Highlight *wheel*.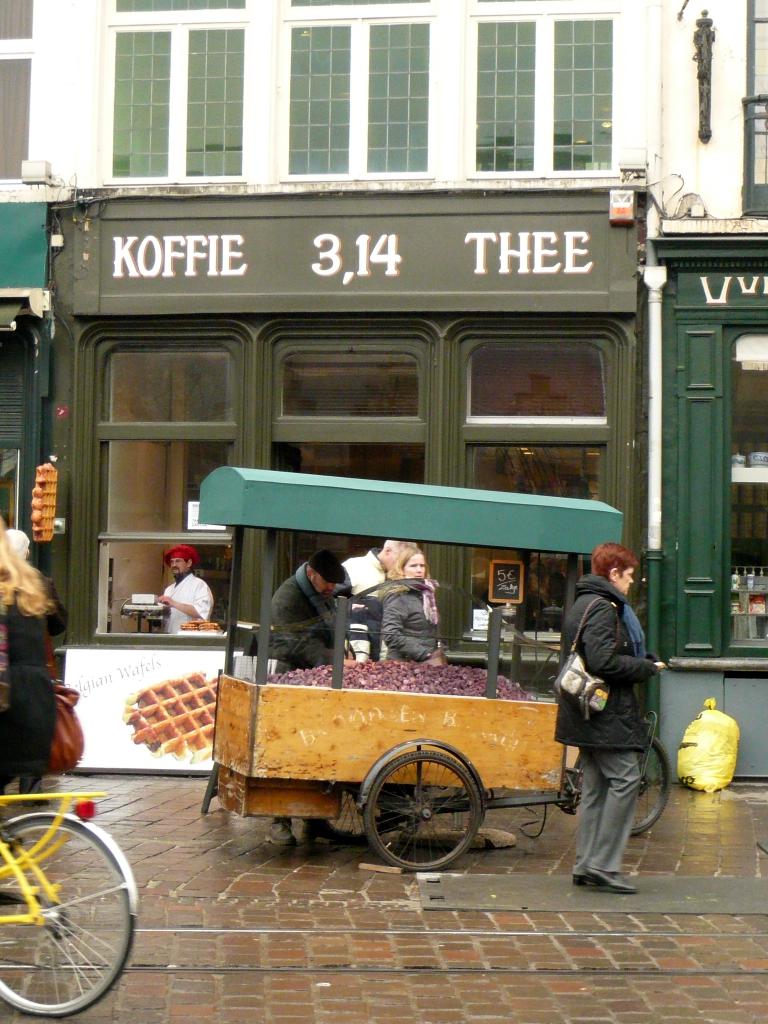
Highlighted region: bbox(369, 758, 489, 863).
